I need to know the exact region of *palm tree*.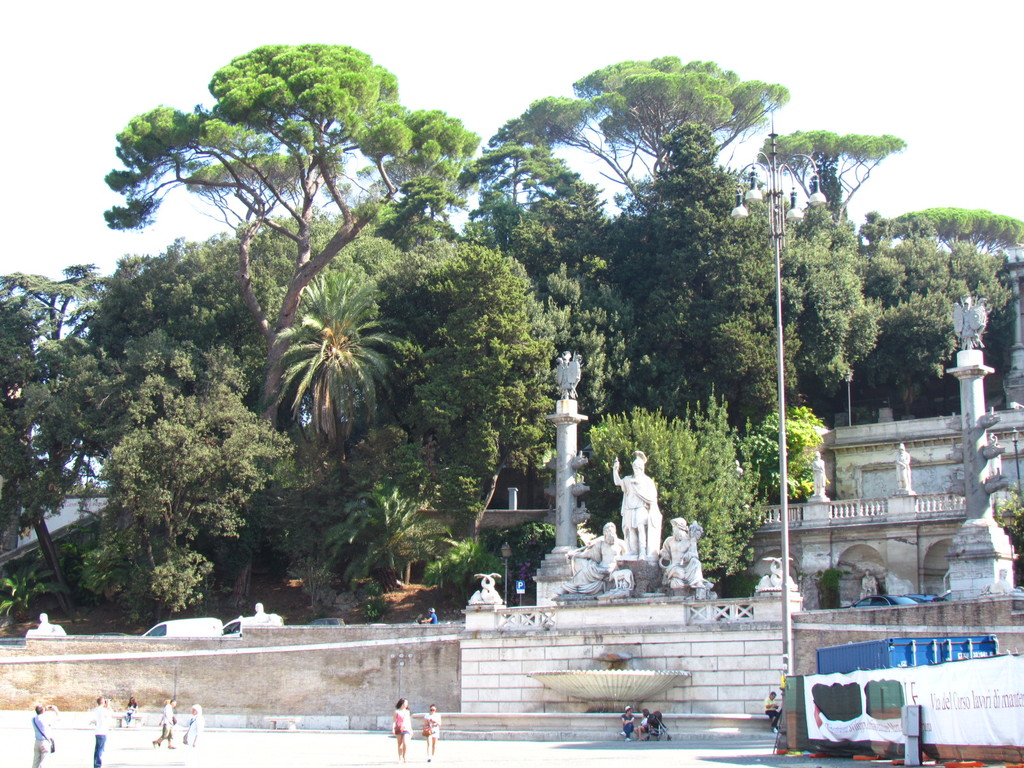
Region: [x1=273, y1=268, x2=410, y2=456].
